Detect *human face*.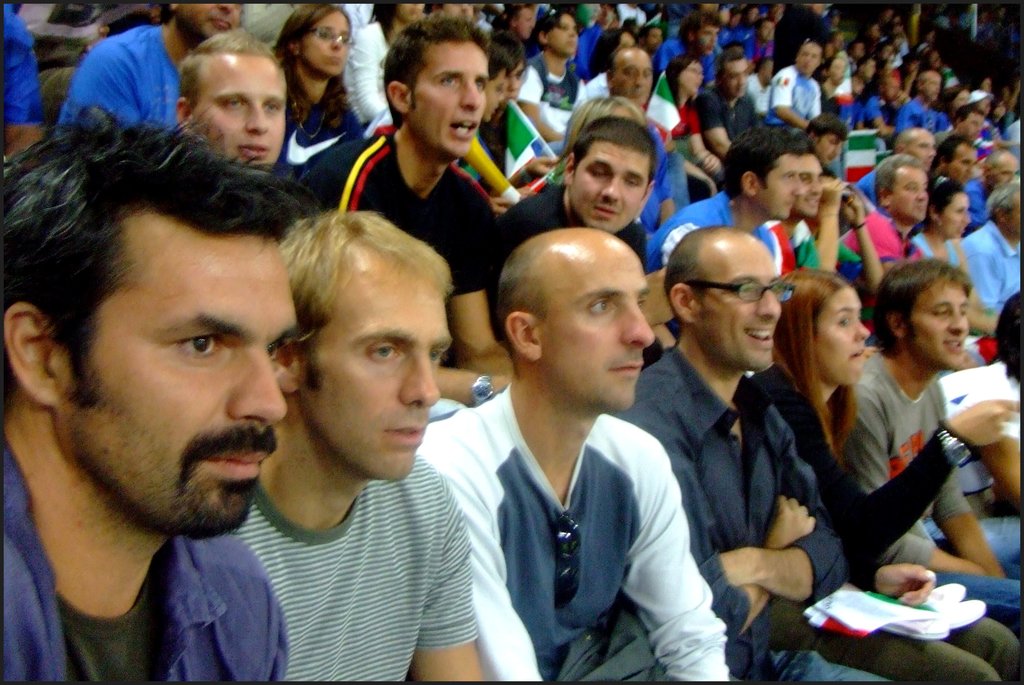
Detected at x1=702, y1=243, x2=782, y2=370.
